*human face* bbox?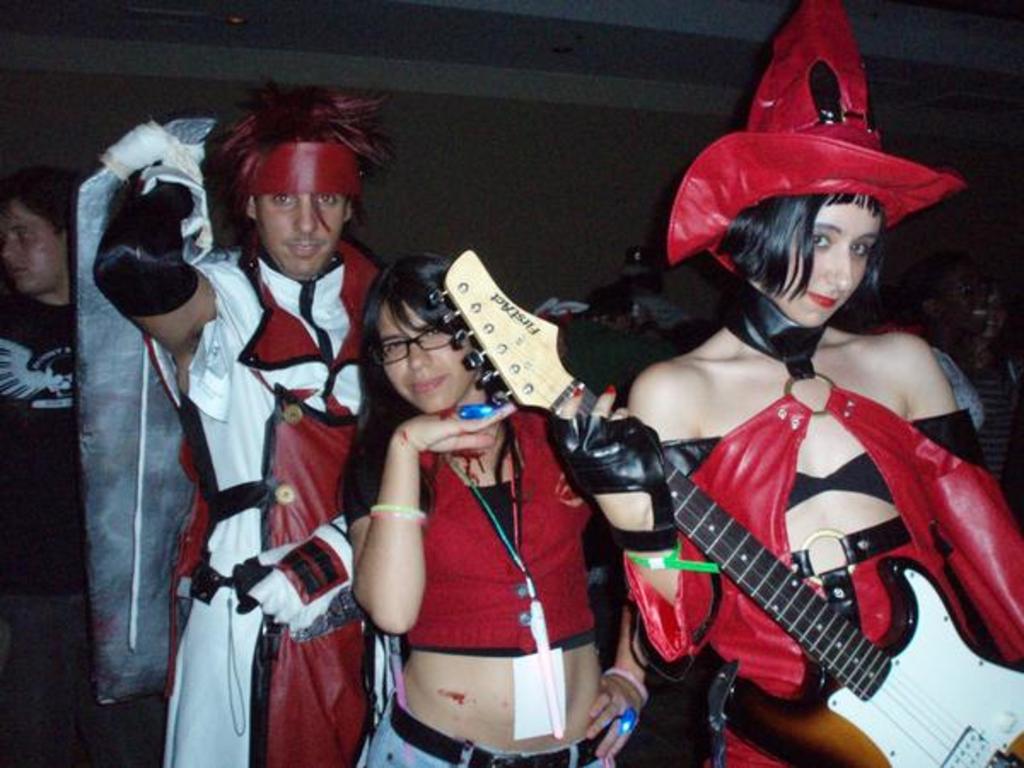
l=758, t=208, r=876, b=323
